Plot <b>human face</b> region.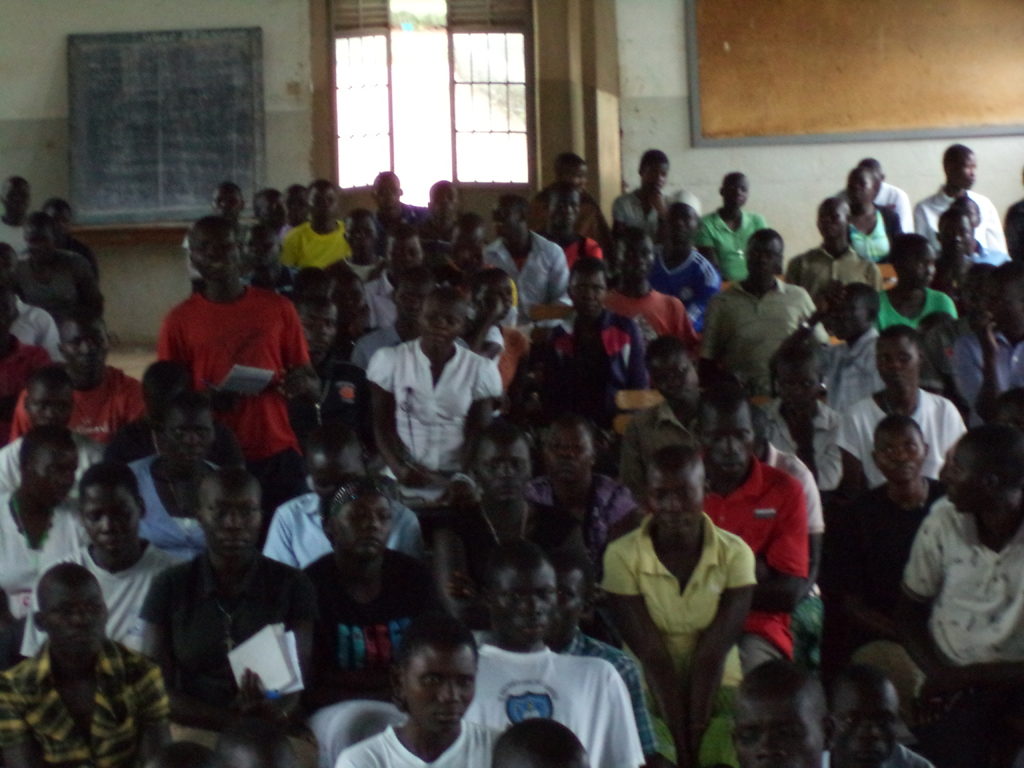
Plotted at x1=373 y1=177 x2=397 y2=210.
